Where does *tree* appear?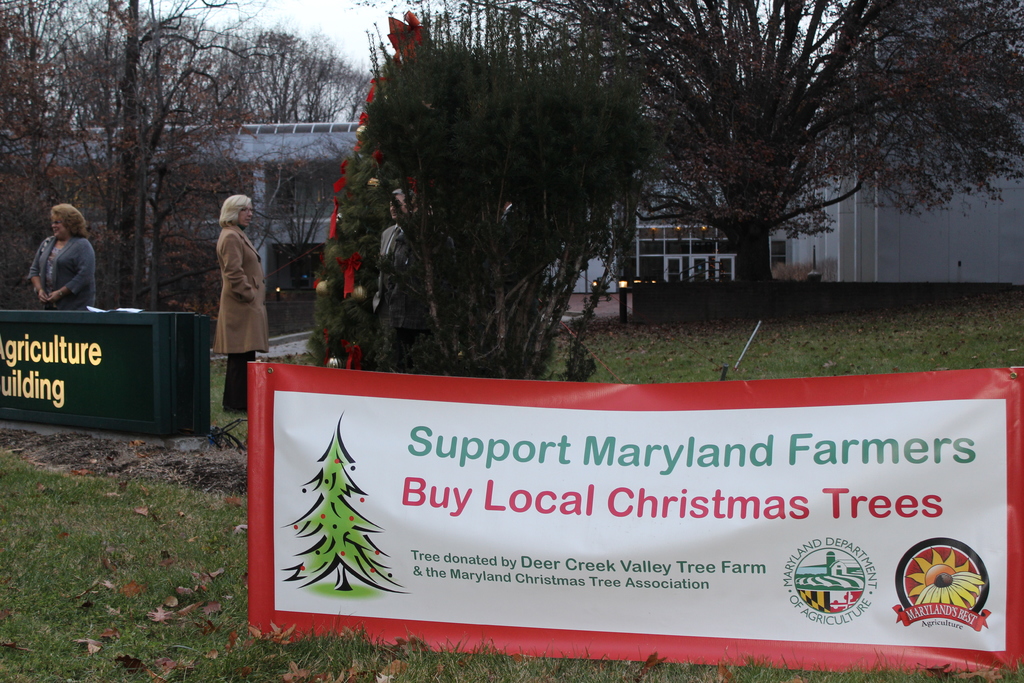
Appears at <box>278,413,413,603</box>.
